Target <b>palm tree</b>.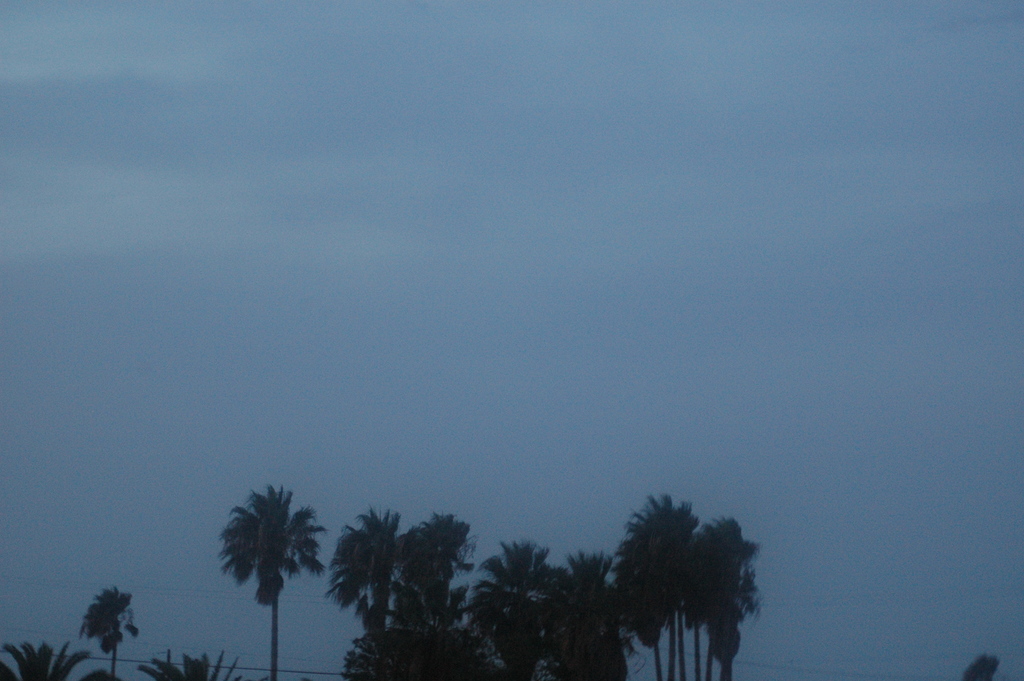
Target region: bbox=[86, 575, 146, 680].
